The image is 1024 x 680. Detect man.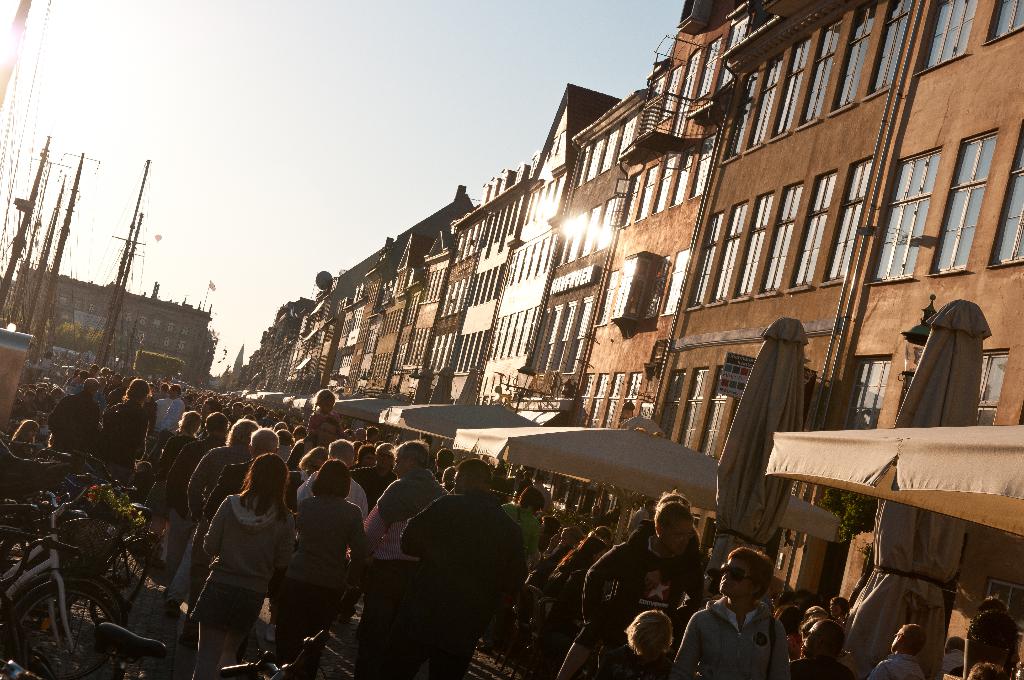
Detection: bbox=[155, 387, 173, 426].
